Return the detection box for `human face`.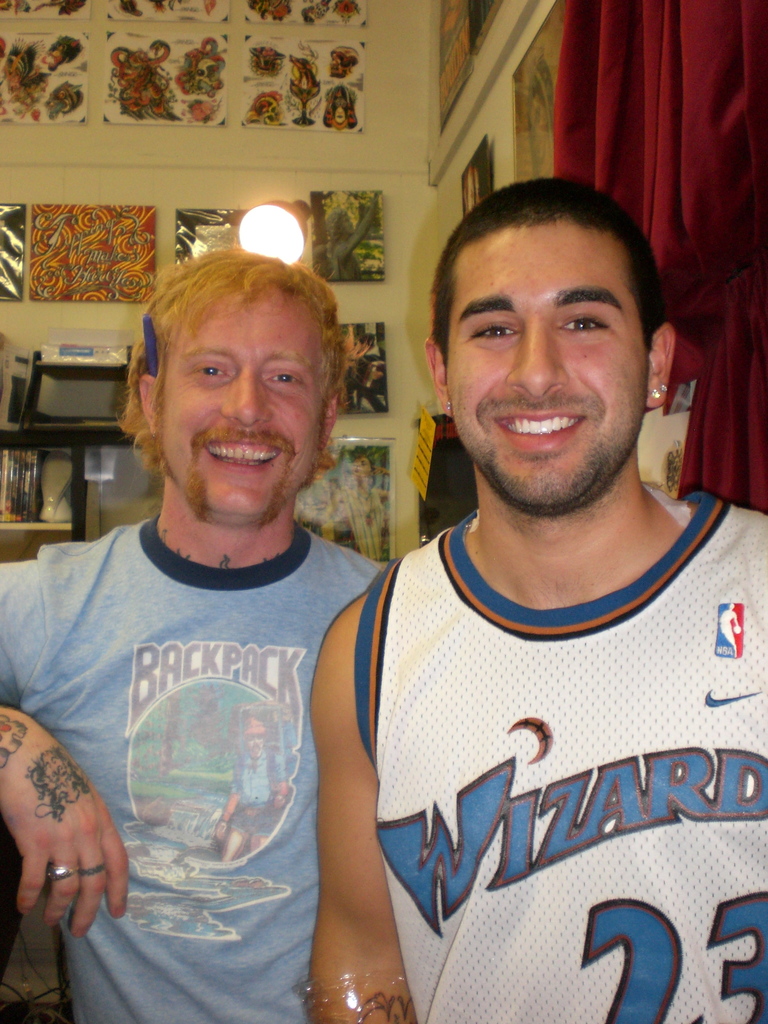
<region>442, 220, 647, 505</region>.
